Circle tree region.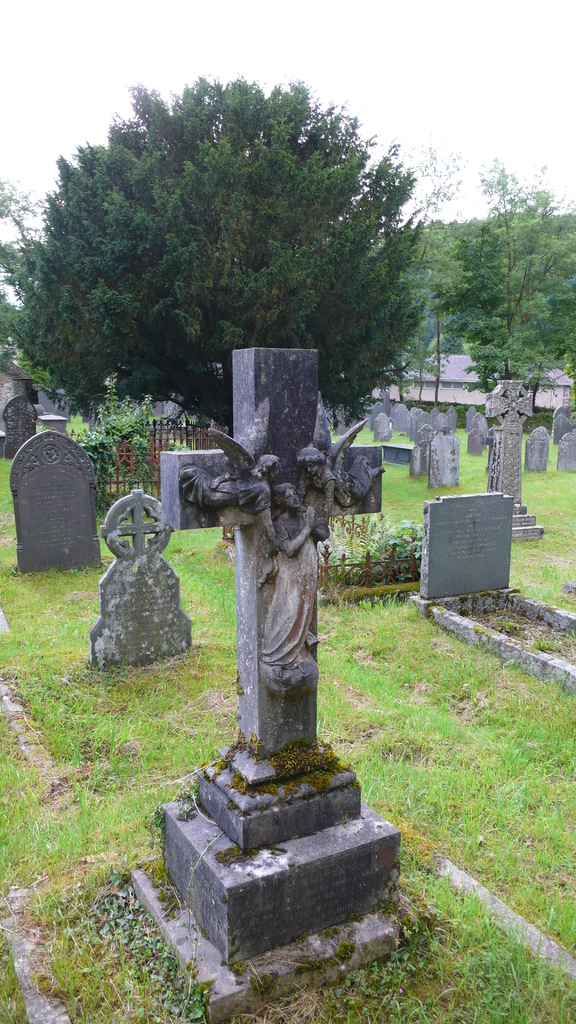
Region: [0, 173, 61, 395].
